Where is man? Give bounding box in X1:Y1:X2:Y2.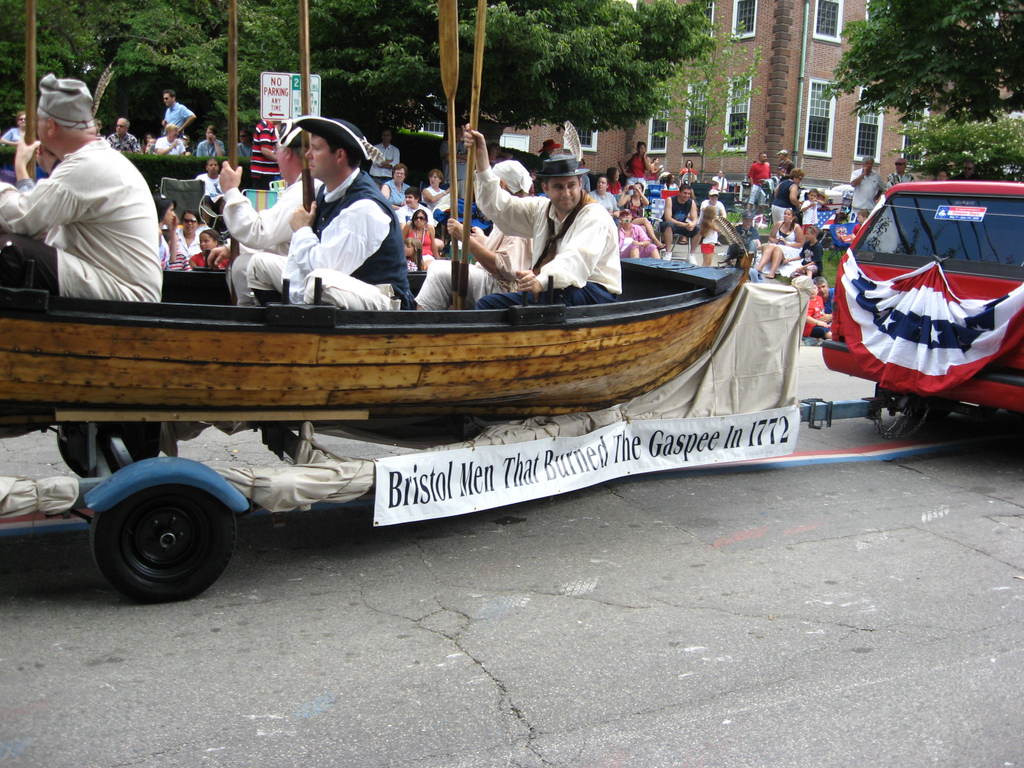
779:164:796:172.
